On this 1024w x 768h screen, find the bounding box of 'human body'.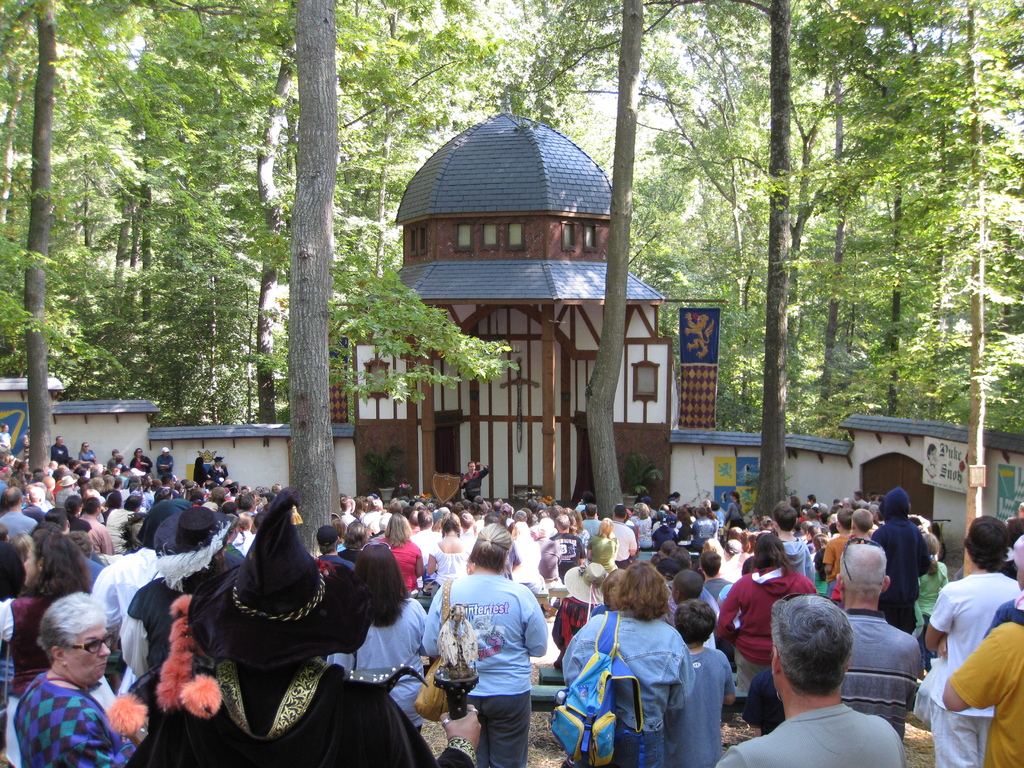
Bounding box: crop(671, 640, 732, 767).
